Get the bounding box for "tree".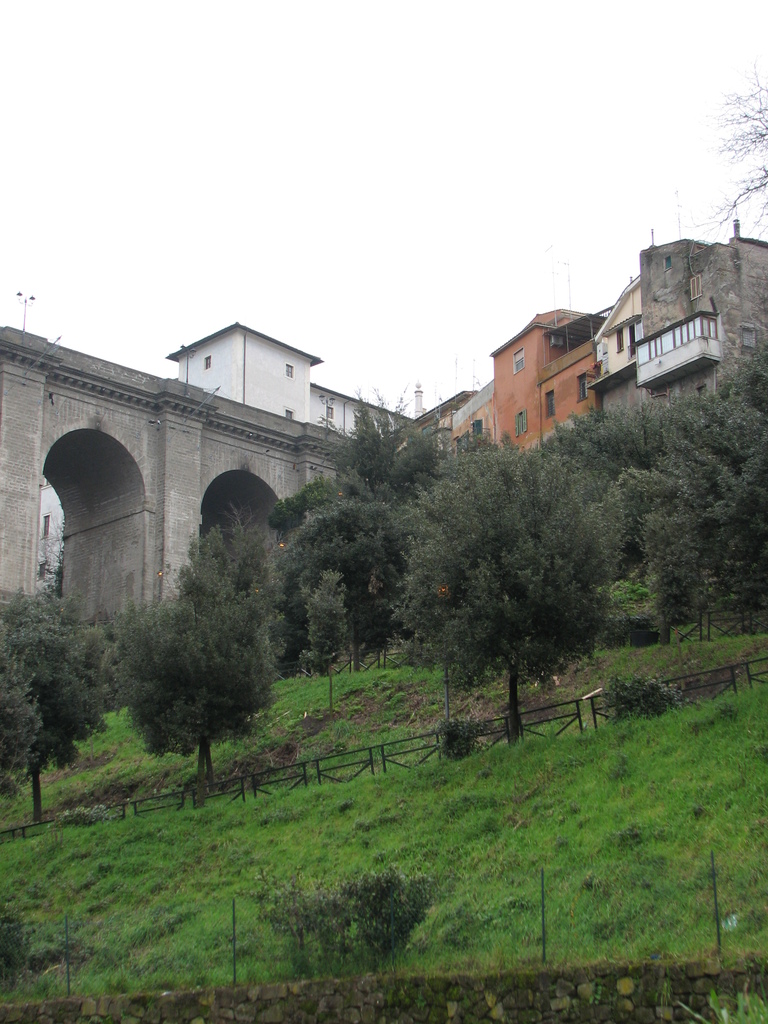
{"left": 142, "top": 456, "right": 286, "bottom": 792}.
